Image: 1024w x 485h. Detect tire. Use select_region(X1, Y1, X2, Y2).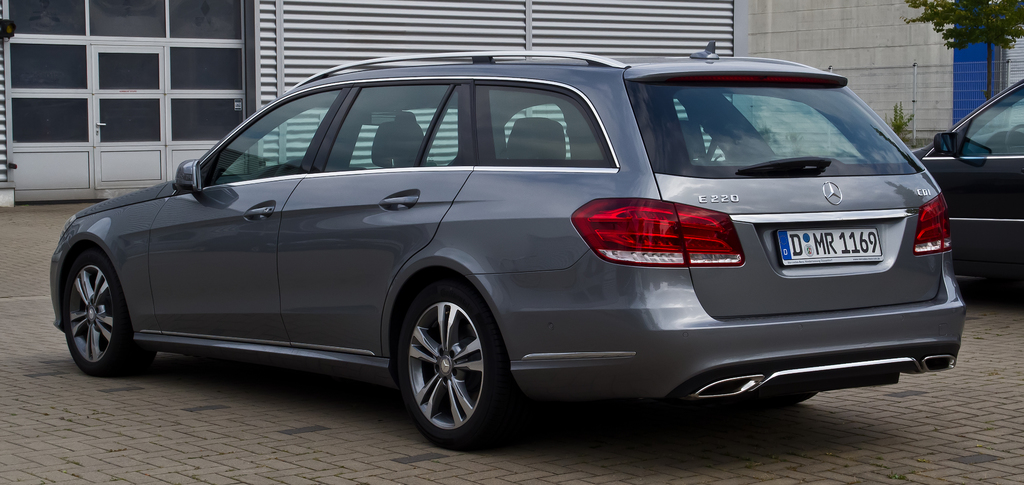
select_region(392, 268, 493, 451).
